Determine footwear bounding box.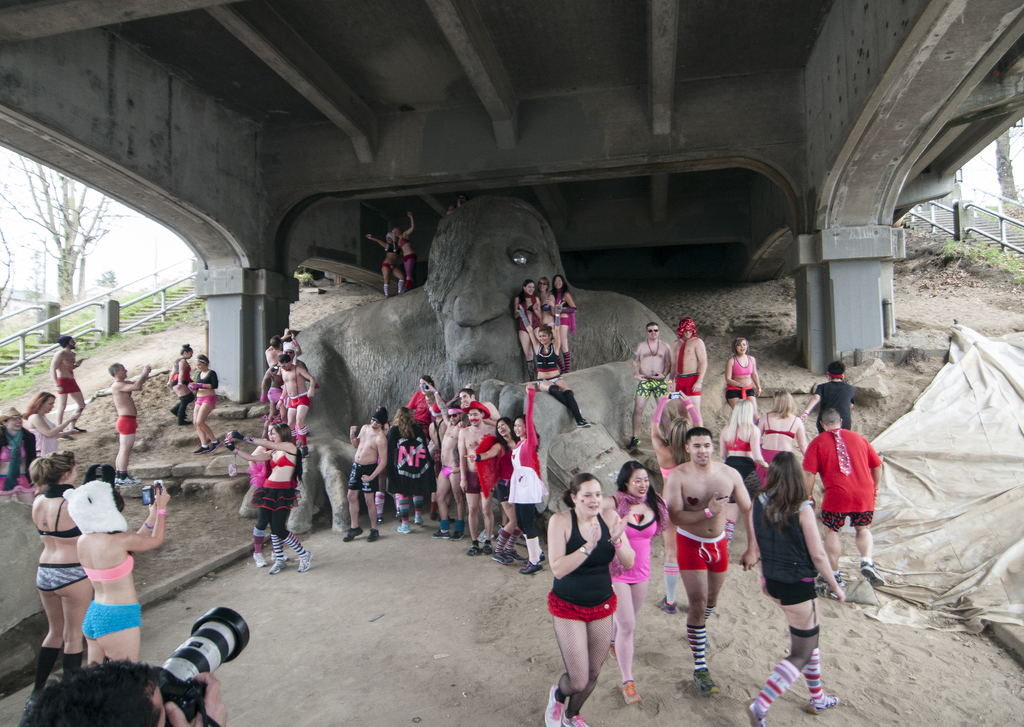
Determined: [690,665,719,695].
